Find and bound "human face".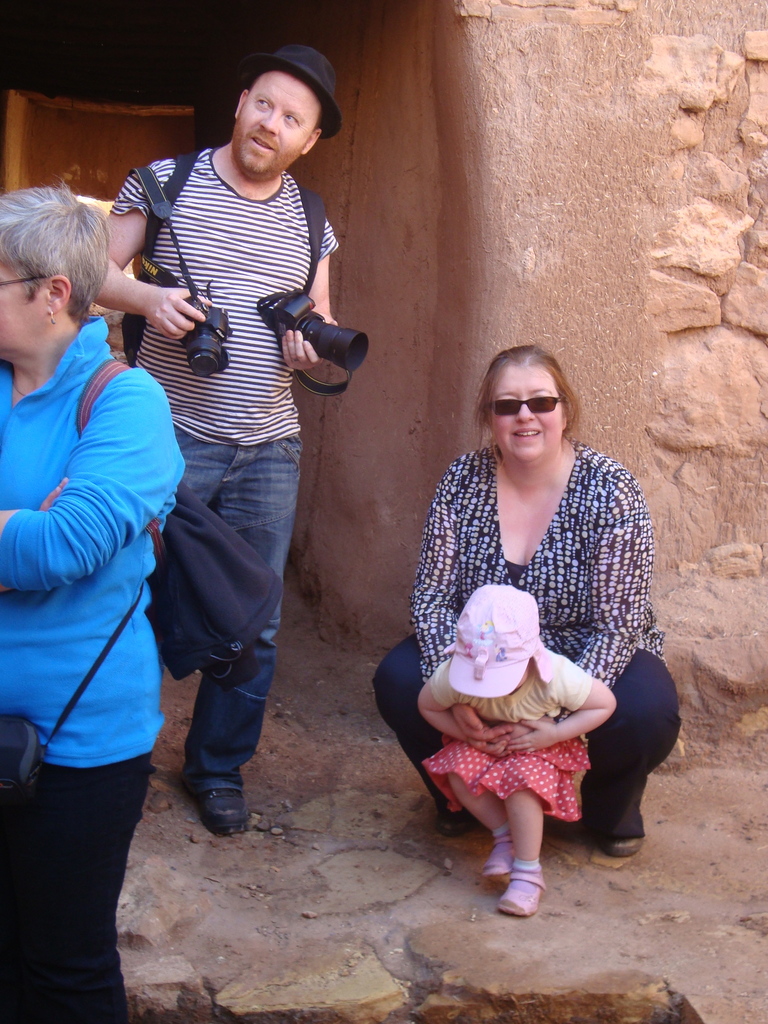
Bound: <box>490,364,562,462</box>.
